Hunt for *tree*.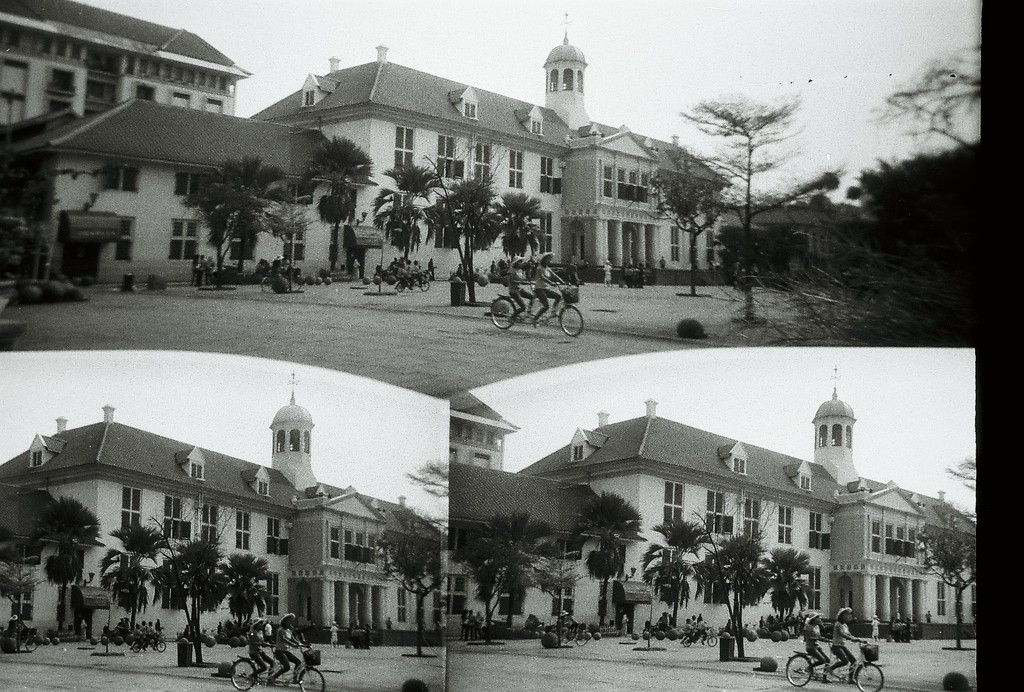
Hunted down at <bbox>681, 94, 850, 324</bbox>.
